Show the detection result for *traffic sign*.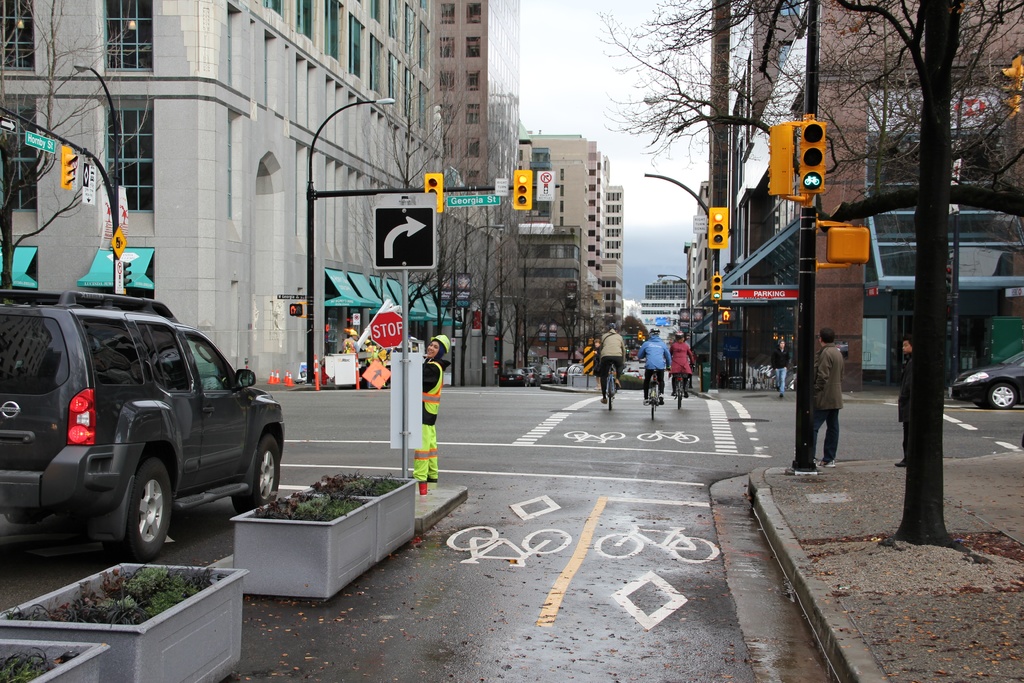
<region>532, 170, 556, 206</region>.
